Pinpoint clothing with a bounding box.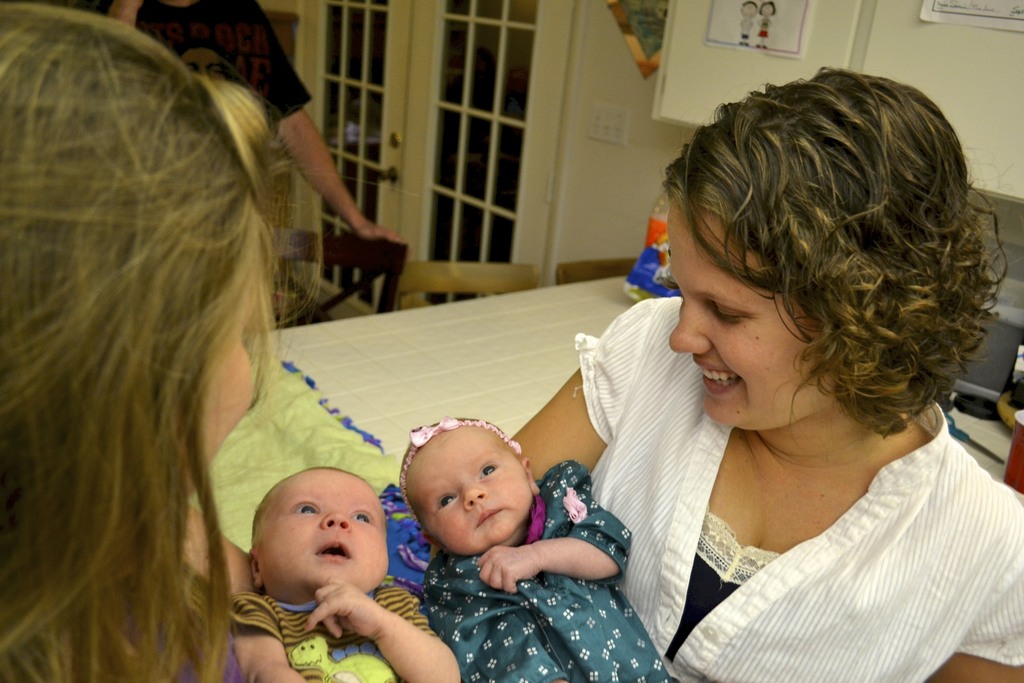
locate(141, 1, 318, 129).
